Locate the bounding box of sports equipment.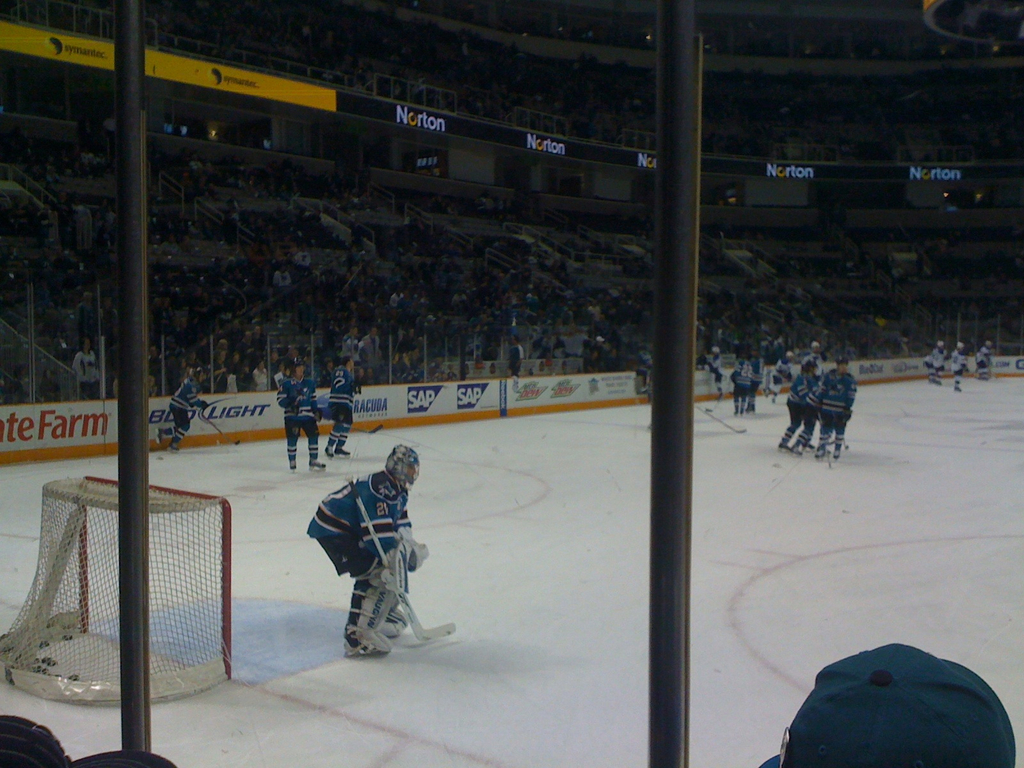
Bounding box: l=399, t=536, r=431, b=572.
